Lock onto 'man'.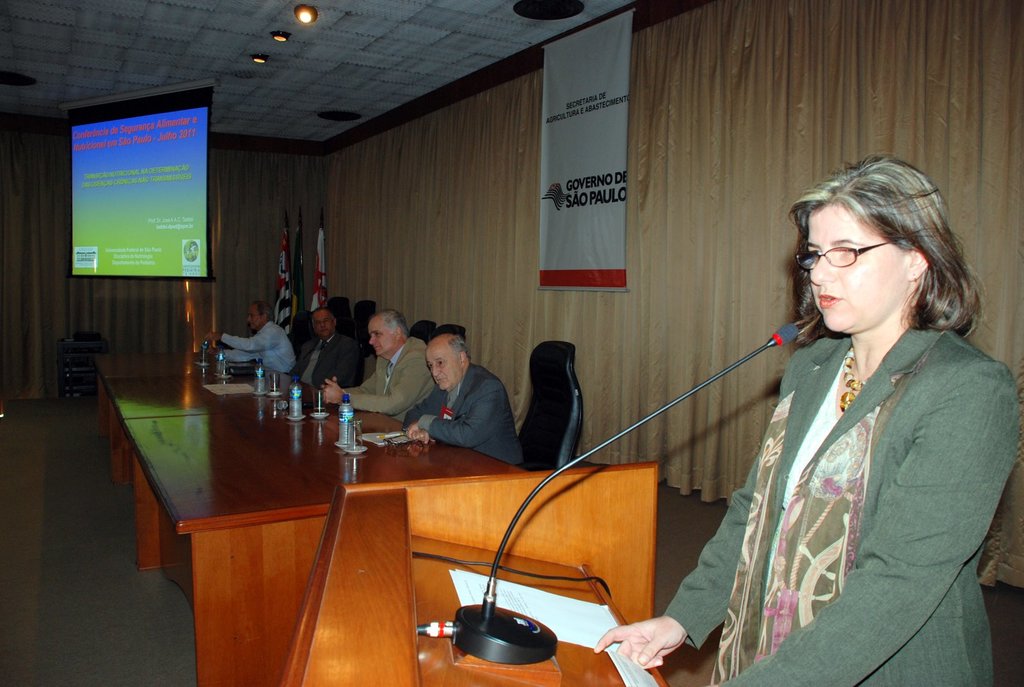
Locked: x1=295, y1=309, x2=362, y2=390.
